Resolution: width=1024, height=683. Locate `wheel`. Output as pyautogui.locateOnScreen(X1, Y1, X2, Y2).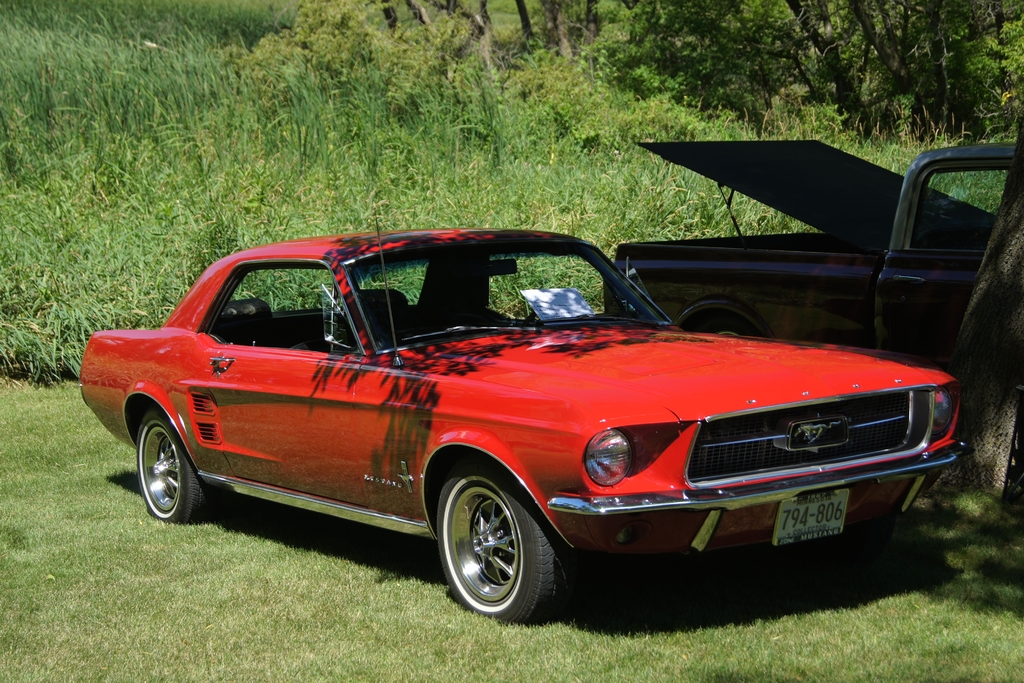
pyautogui.locateOnScreen(522, 313, 545, 325).
